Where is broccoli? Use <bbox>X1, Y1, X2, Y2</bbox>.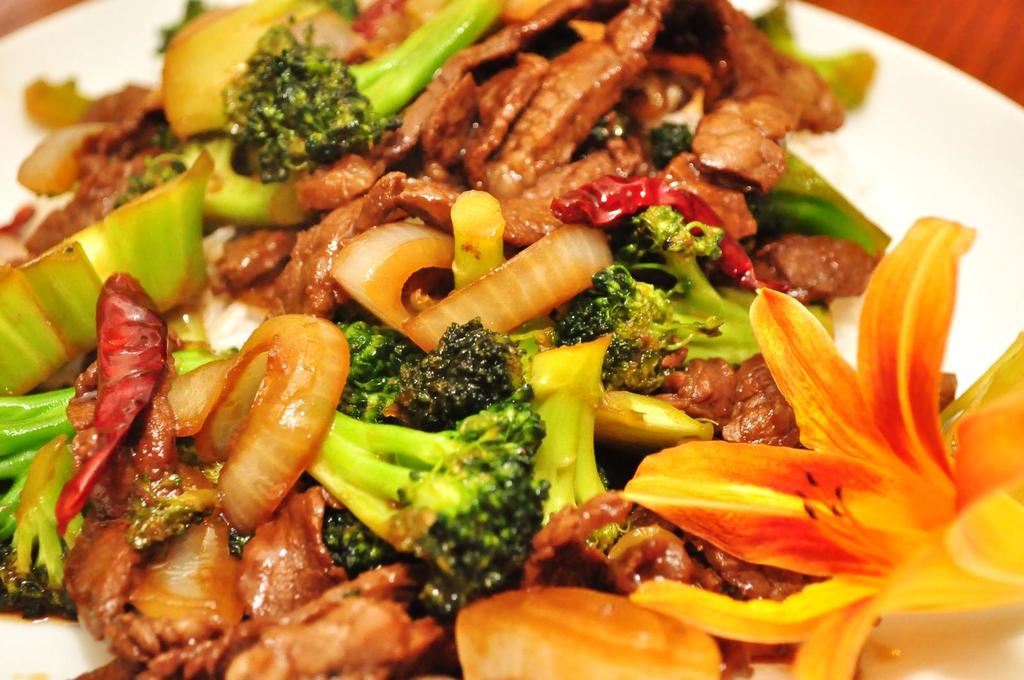
<bbox>1, 387, 85, 613</bbox>.
